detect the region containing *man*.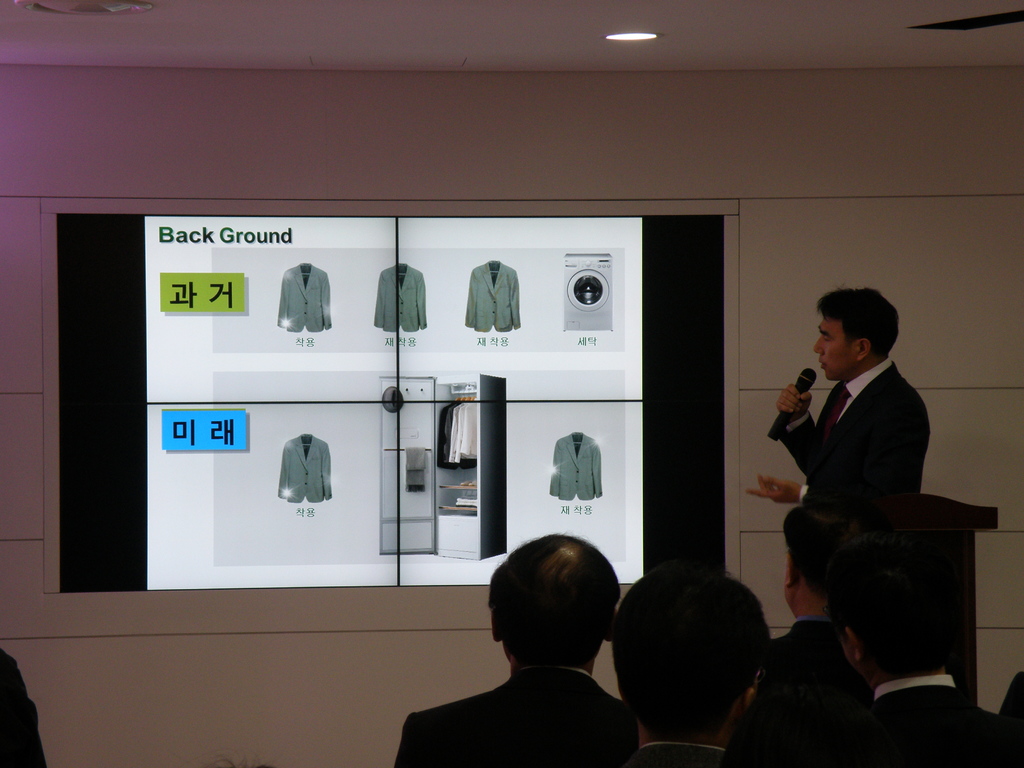
792 490 1023 767.
